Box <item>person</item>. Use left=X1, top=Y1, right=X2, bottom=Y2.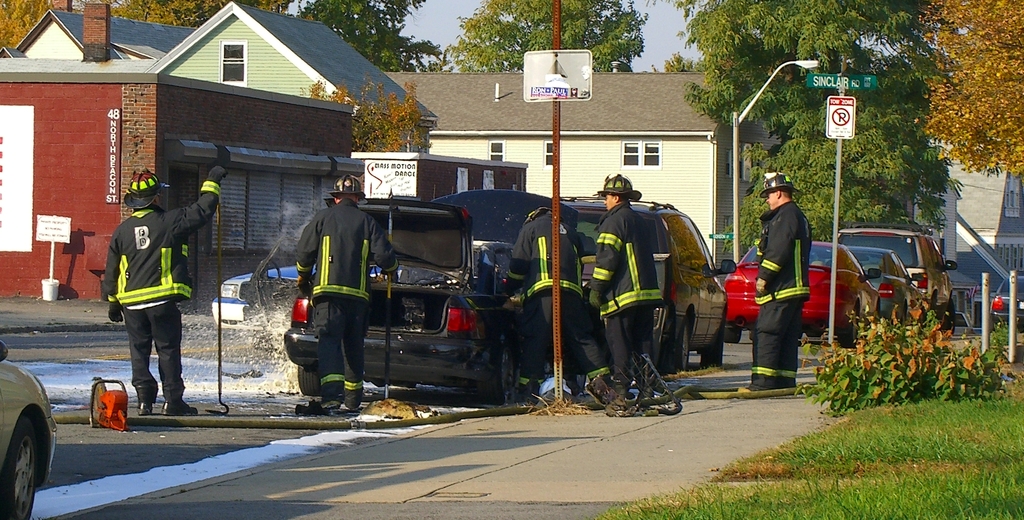
left=294, top=174, right=401, bottom=415.
